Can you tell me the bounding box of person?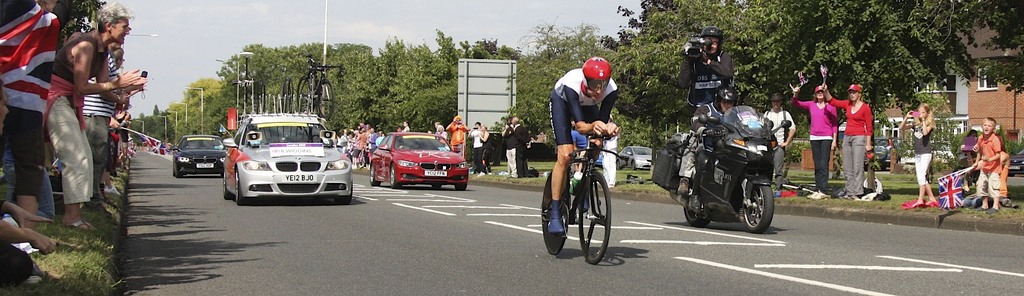
0:76:60:286.
